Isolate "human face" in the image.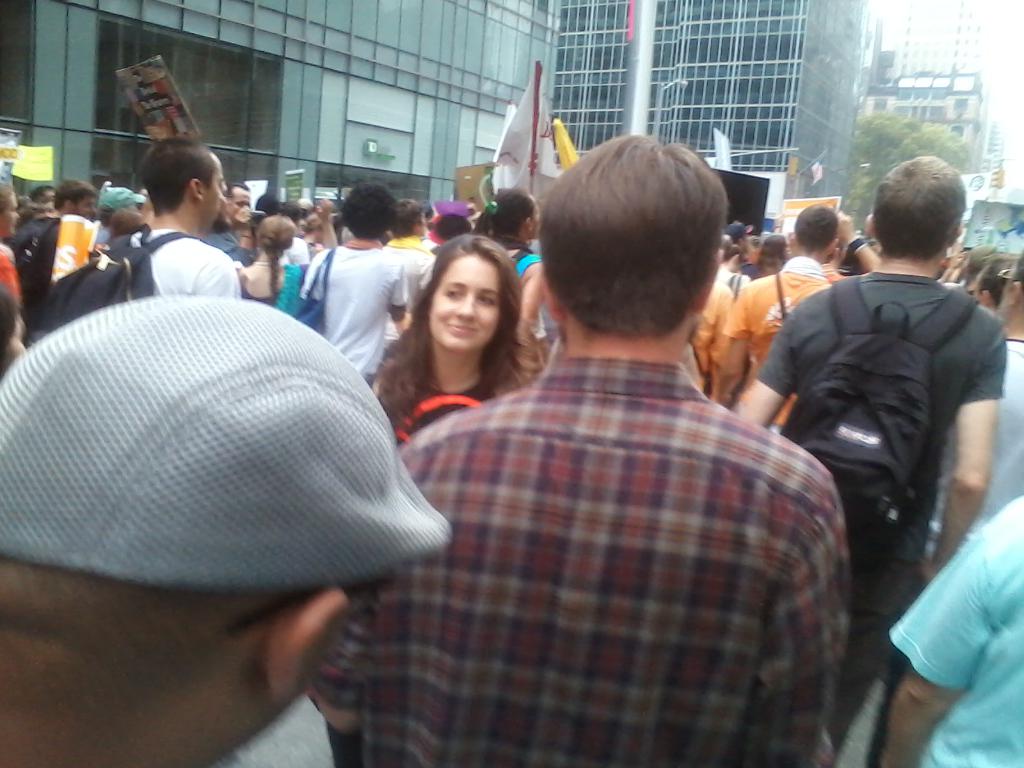
Isolated region: bbox(230, 184, 252, 220).
